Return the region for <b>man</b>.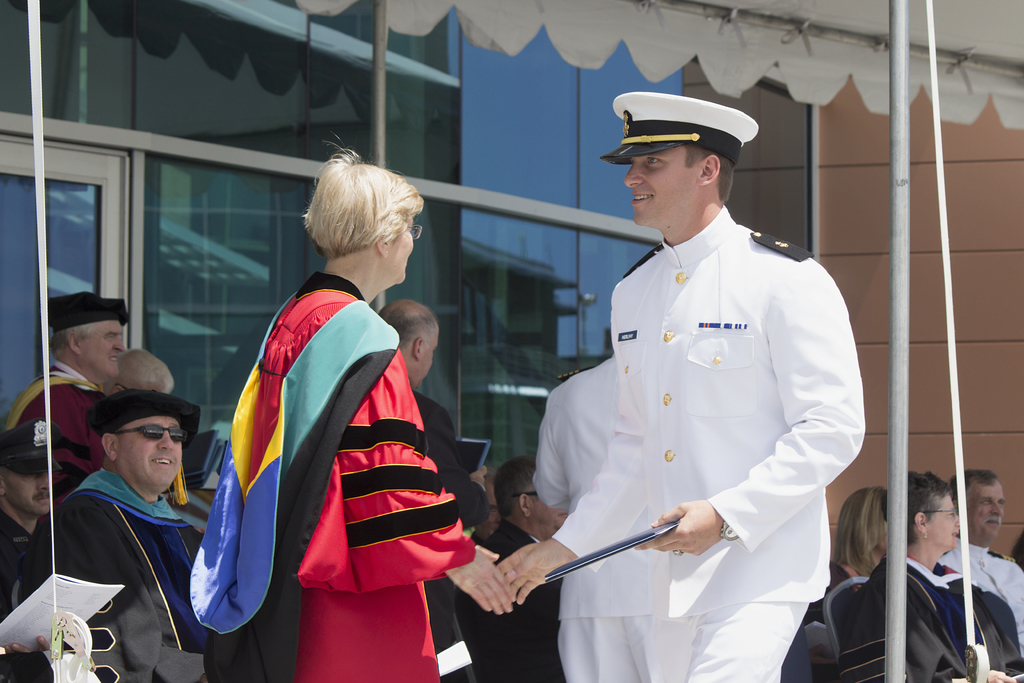
[934,468,1023,661].
